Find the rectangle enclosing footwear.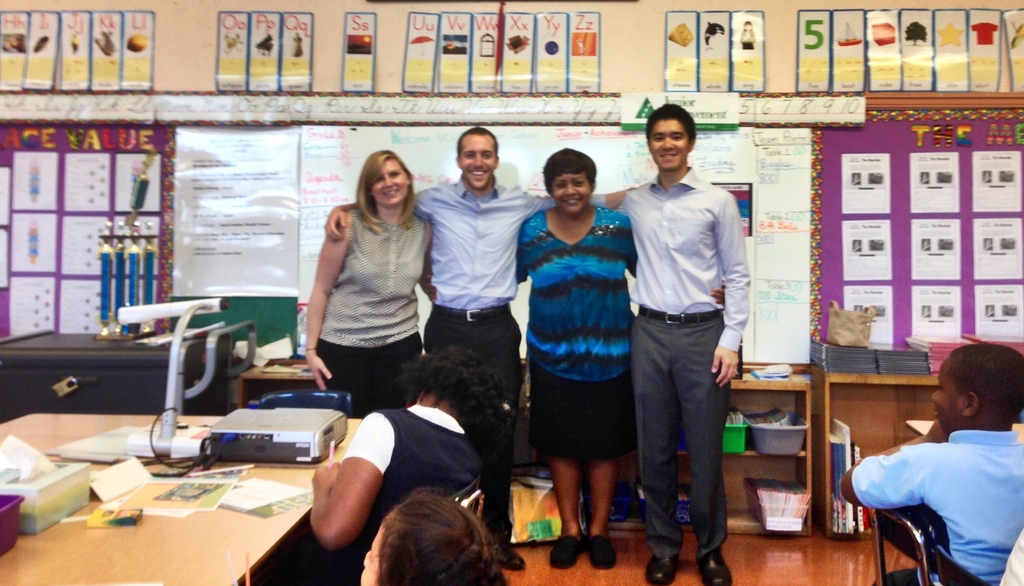
detection(584, 535, 620, 570).
